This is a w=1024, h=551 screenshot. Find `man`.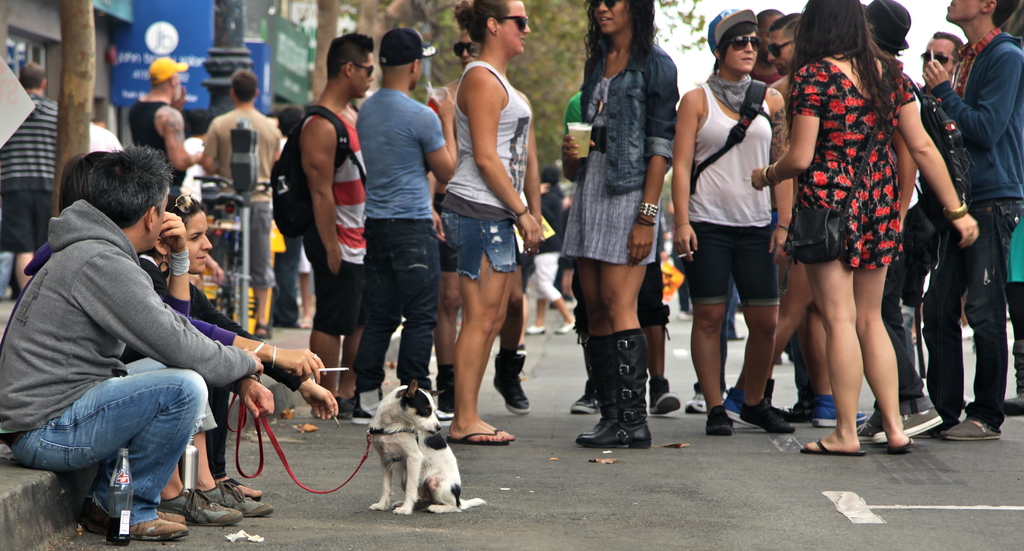
Bounding box: crop(1, 61, 59, 278).
